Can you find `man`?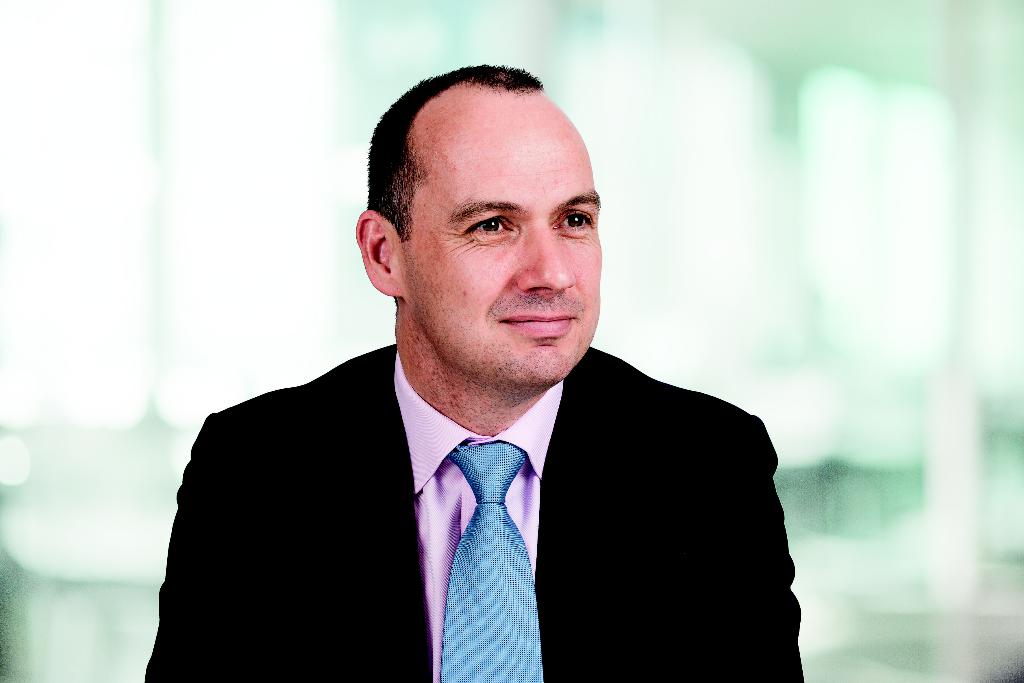
Yes, bounding box: x1=148 y1=62 x2=809 y2=682.
